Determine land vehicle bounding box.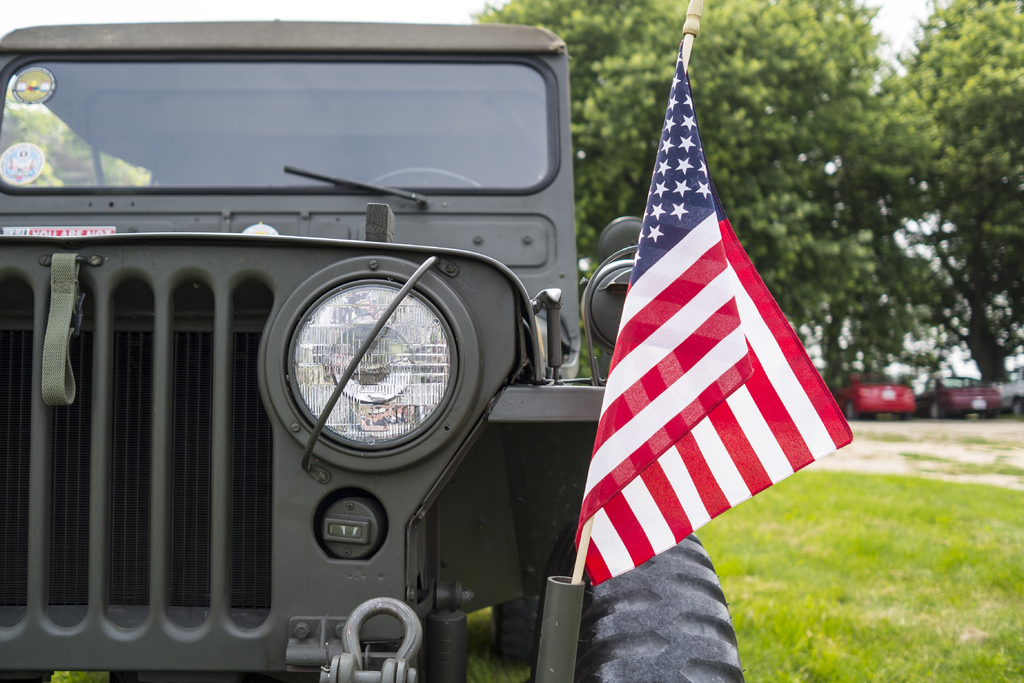
Determined: [x1=818, y1=349, x2=922, y2=435].
